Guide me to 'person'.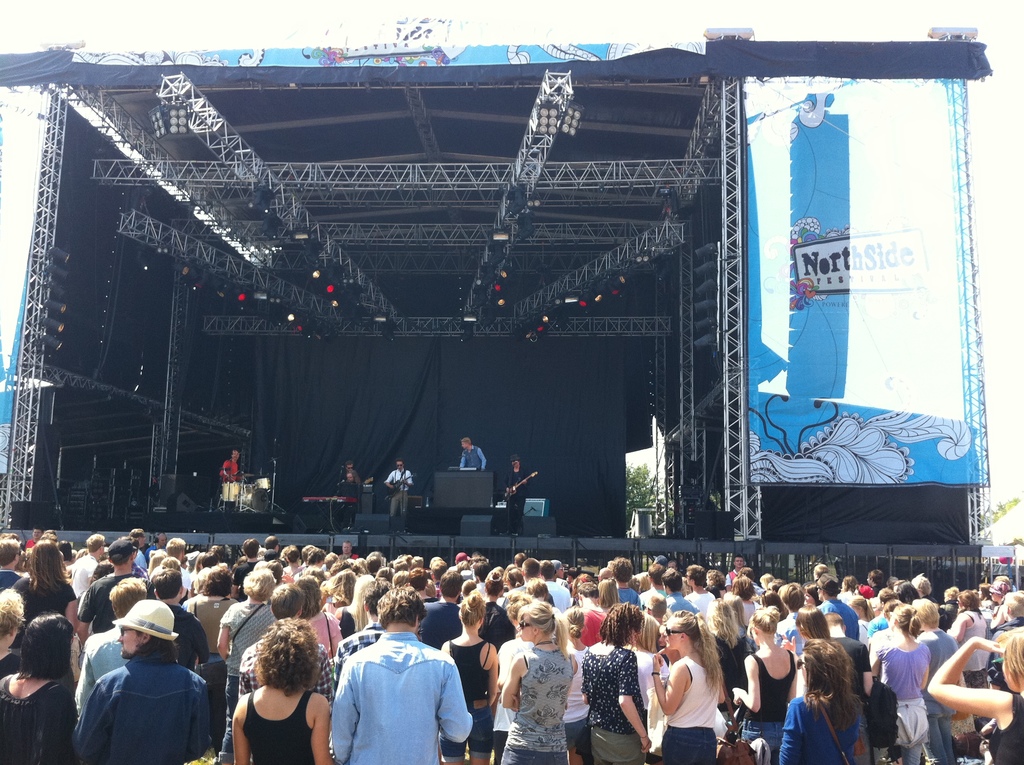
Guidance: rect(335, 474, 358, 497).
